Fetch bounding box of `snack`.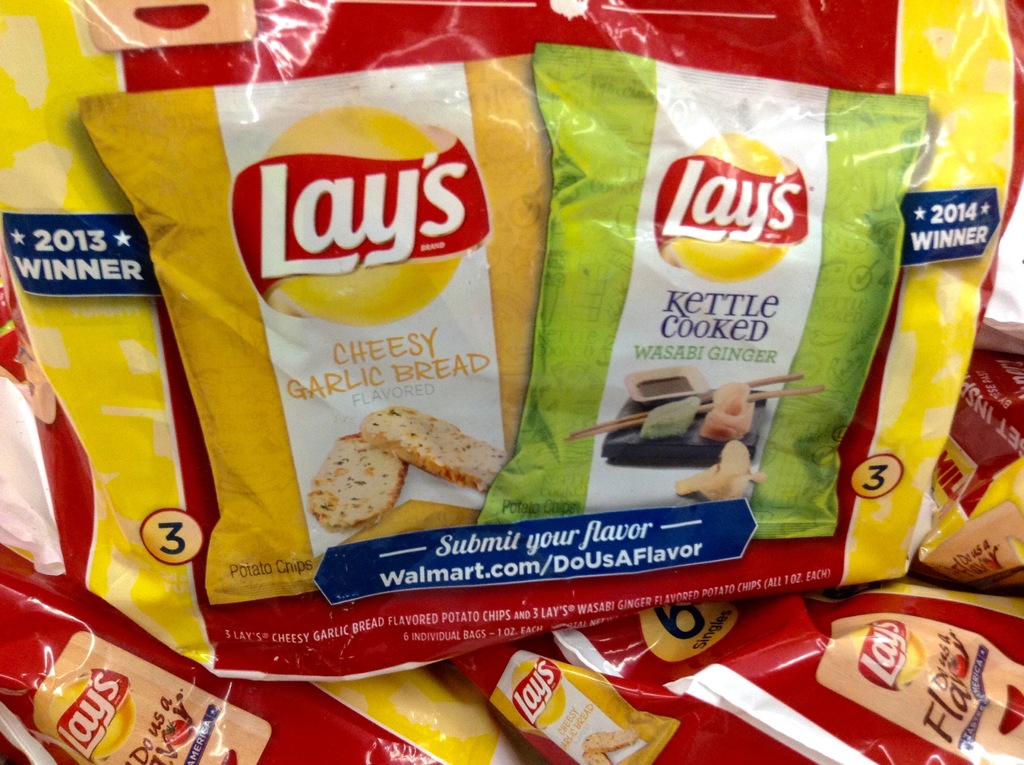
Bbox: x1=308, y1=434, x2=410, y2=534.
